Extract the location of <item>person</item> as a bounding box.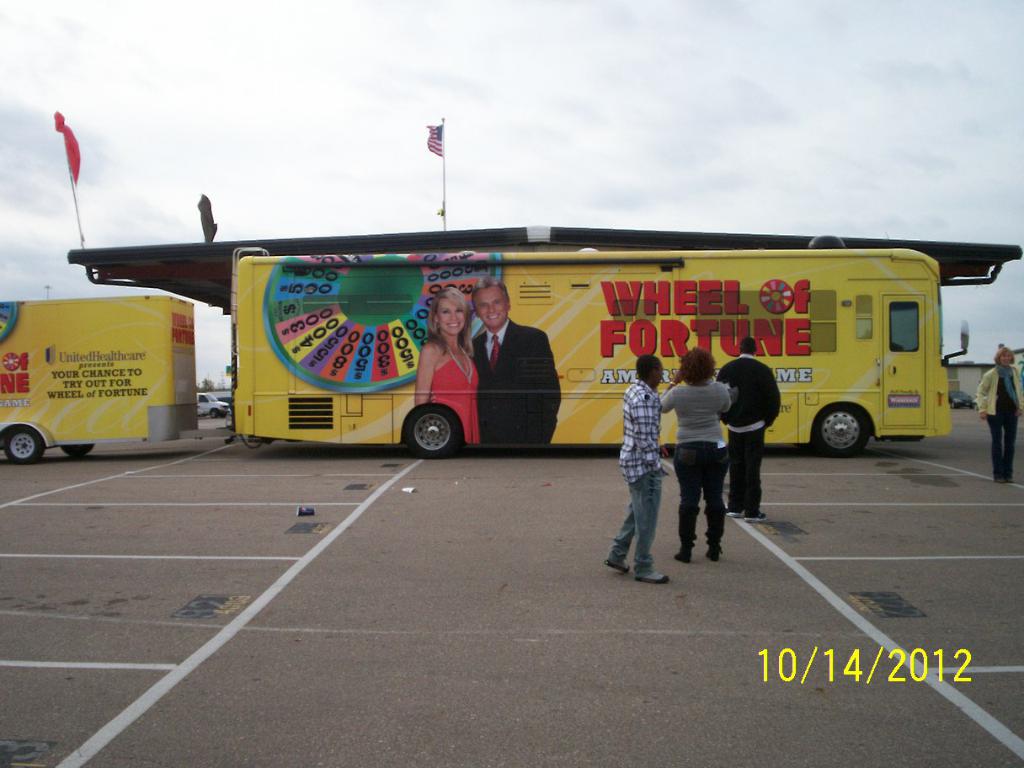
BBox(472, 280, 556, 451).
